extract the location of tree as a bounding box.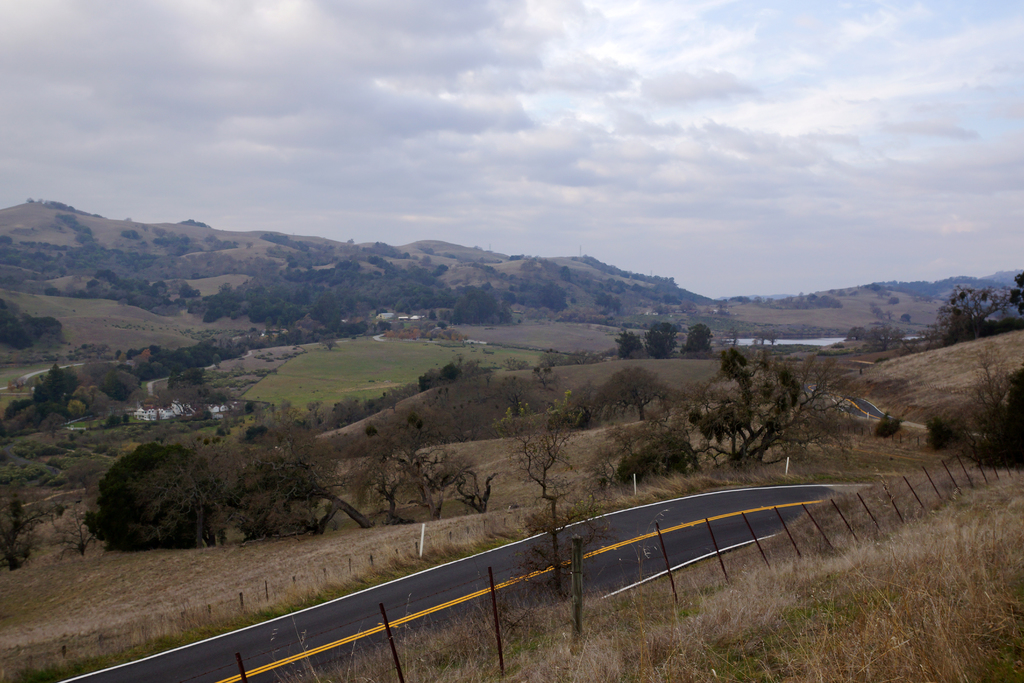
Rect(934, 286, 1023, 340).
